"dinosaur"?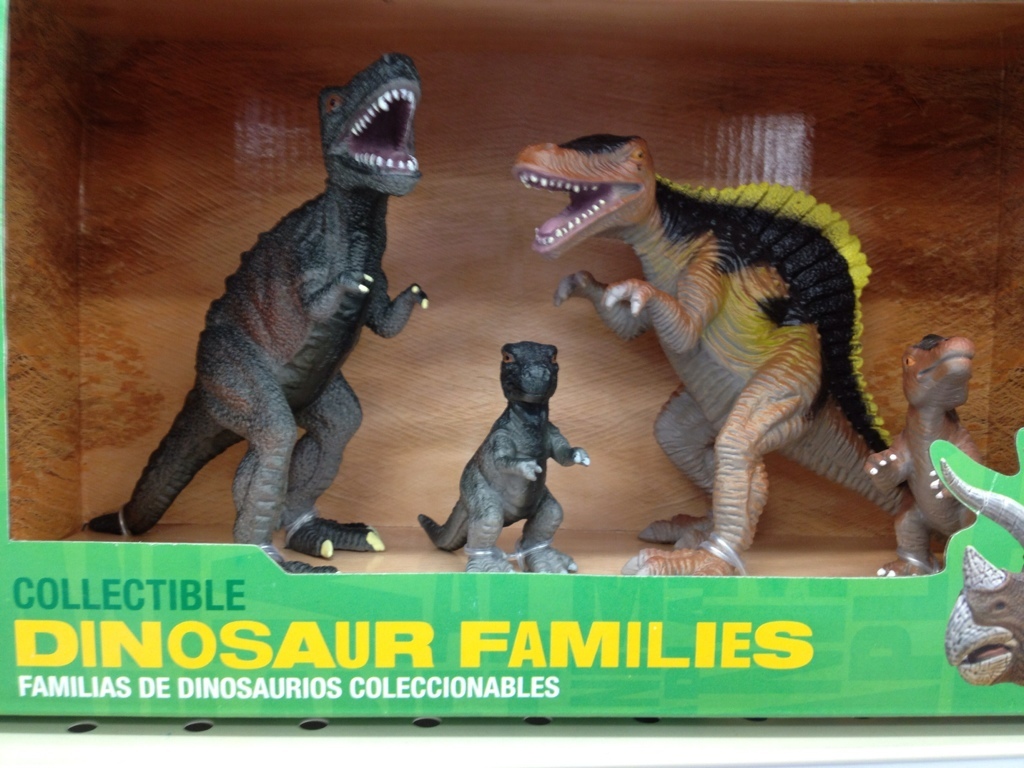
{"x1": 857, "y1": 333, "x2": 980, "y2": 568}
